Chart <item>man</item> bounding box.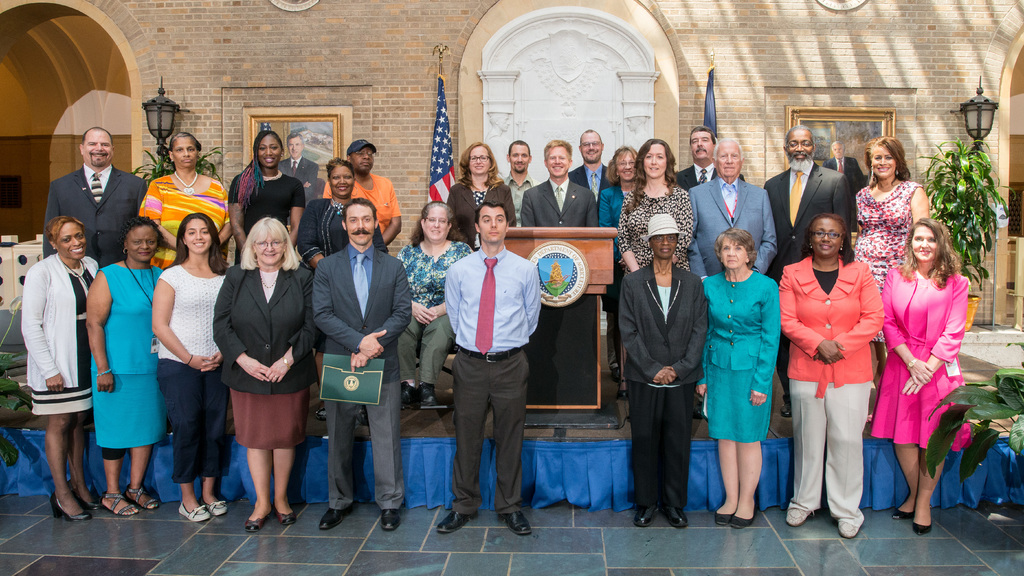
Charted: 441:197:540:534.
